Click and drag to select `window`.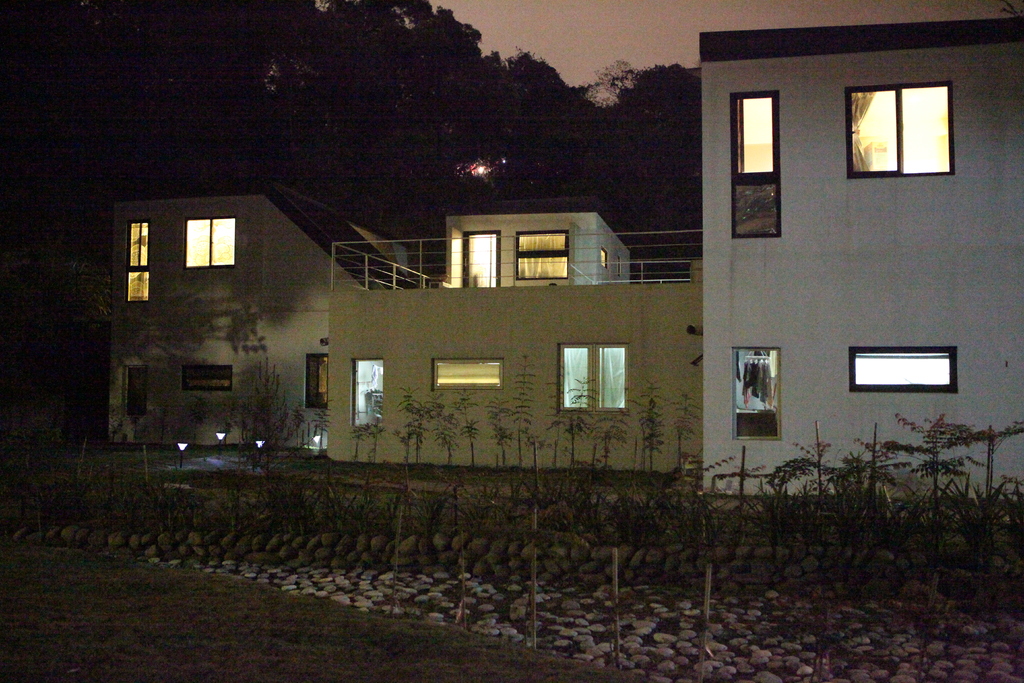
Selection: {"x1": 731, "y1": 97, "x2": 783, "y2": 242}.
